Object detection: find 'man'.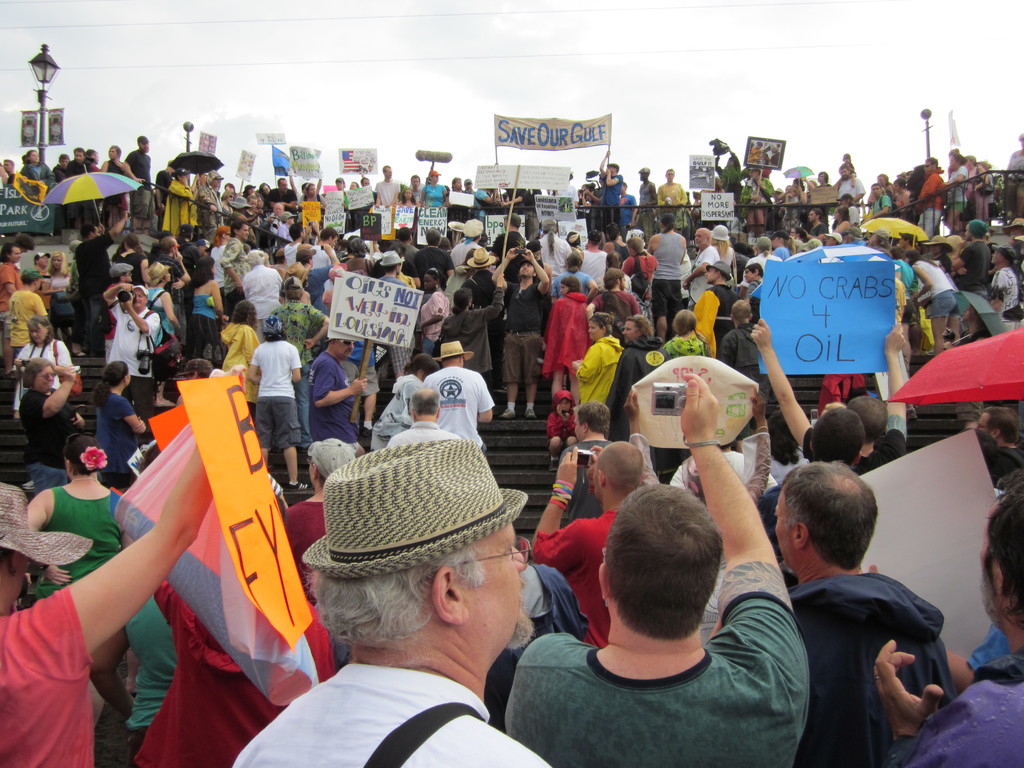
376:165:401:207.
